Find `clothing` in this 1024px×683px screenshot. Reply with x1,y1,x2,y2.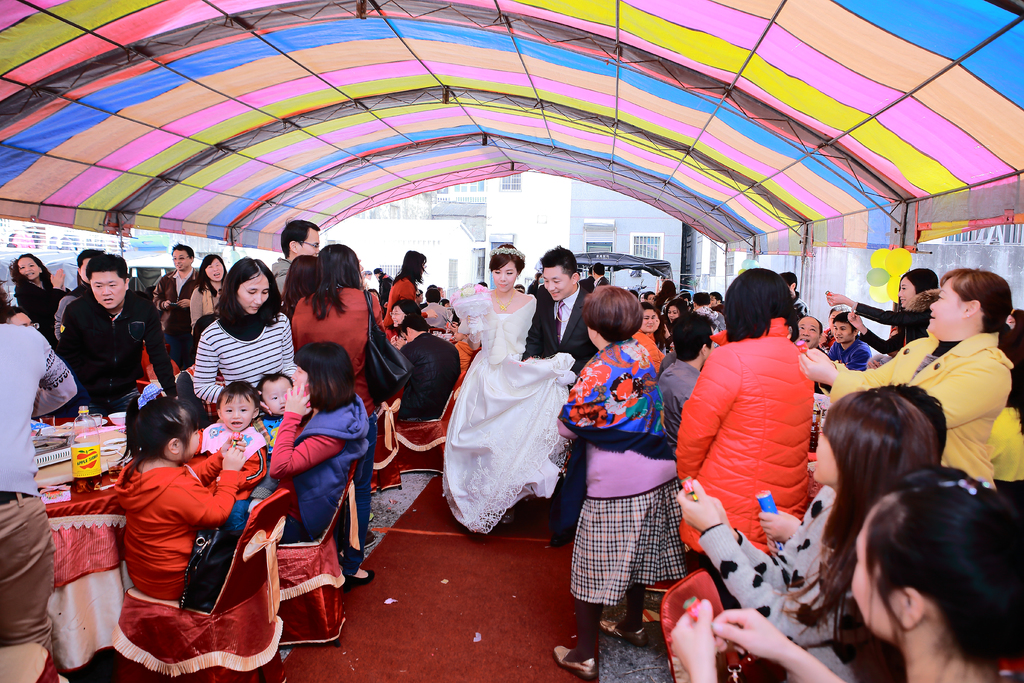
690,316,846,566.
